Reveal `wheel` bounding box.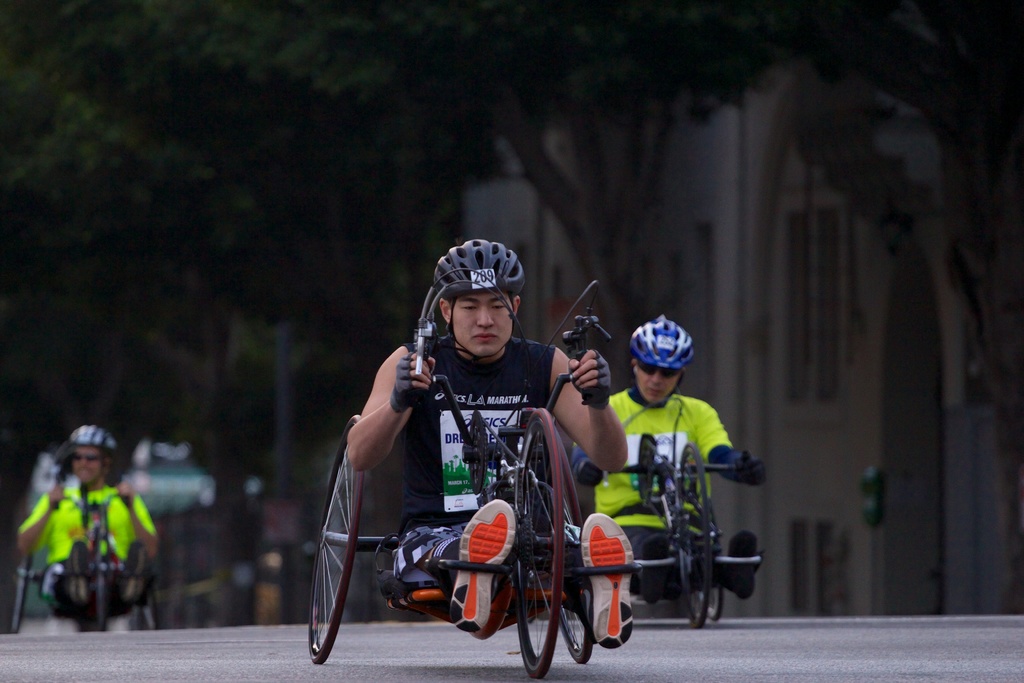
Revealed: l=681, t=441, r=716, b=626.
